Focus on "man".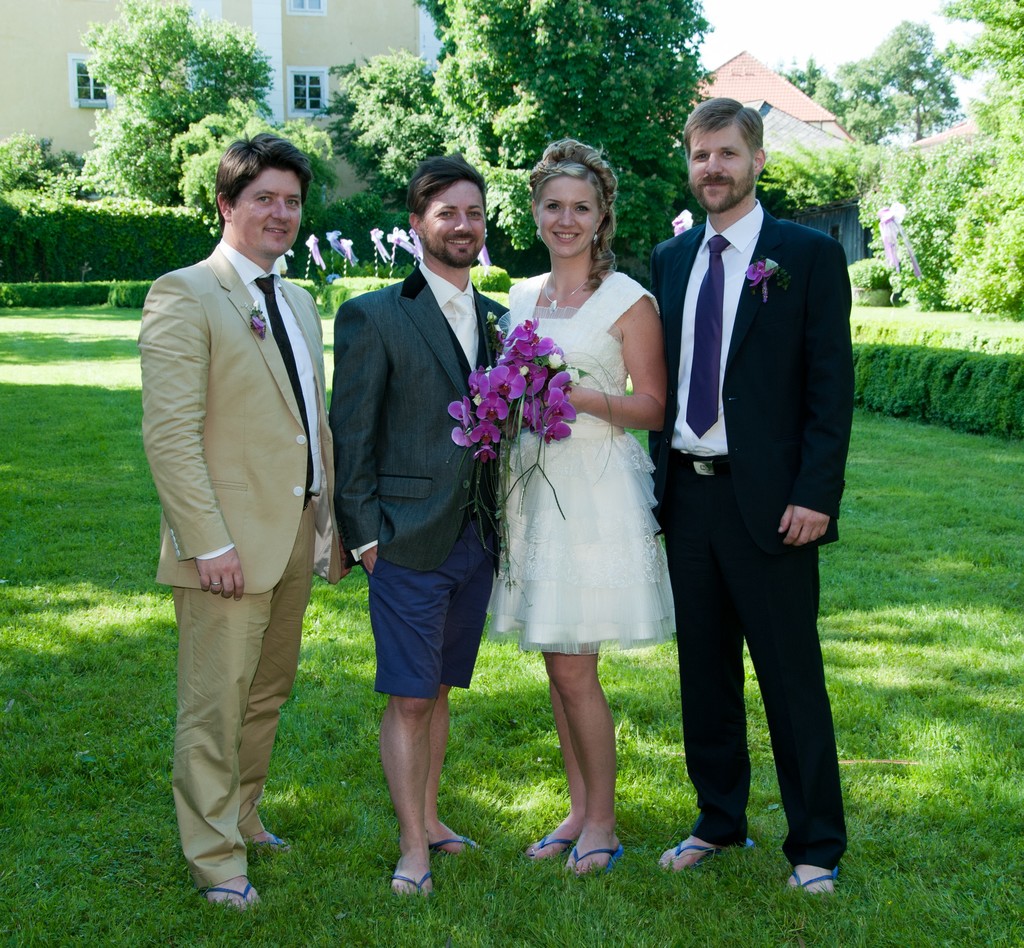
Focused at select_region(131, 83, 348, 897).
